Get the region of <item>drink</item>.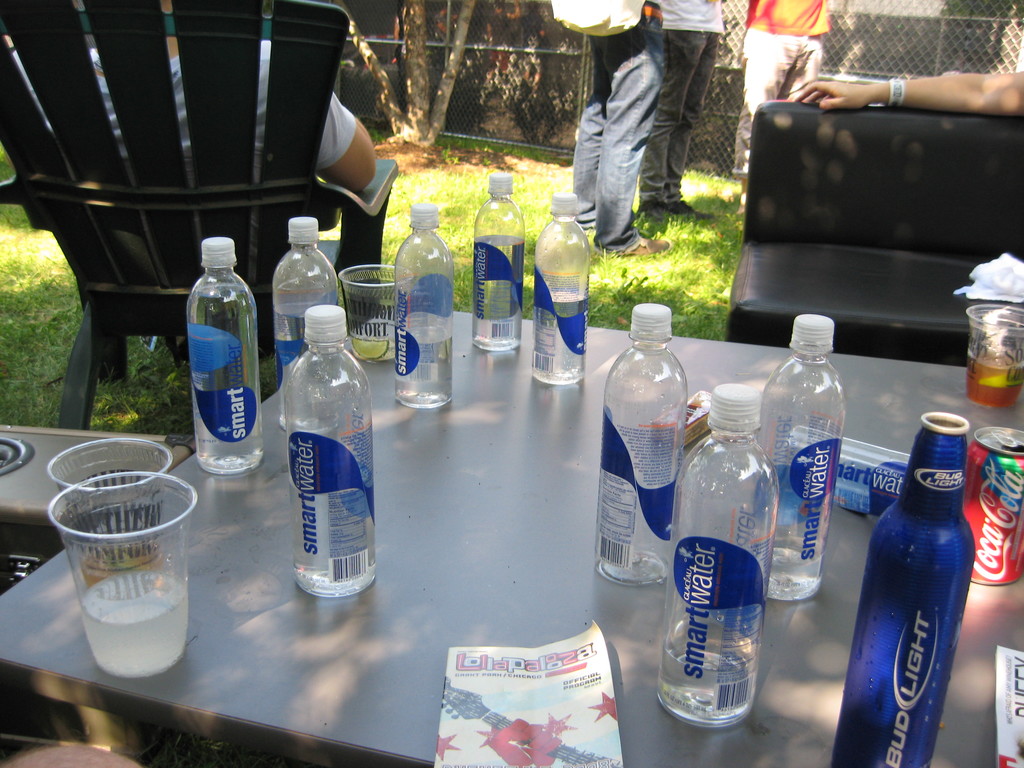
region(472, 239, 525, 353).
